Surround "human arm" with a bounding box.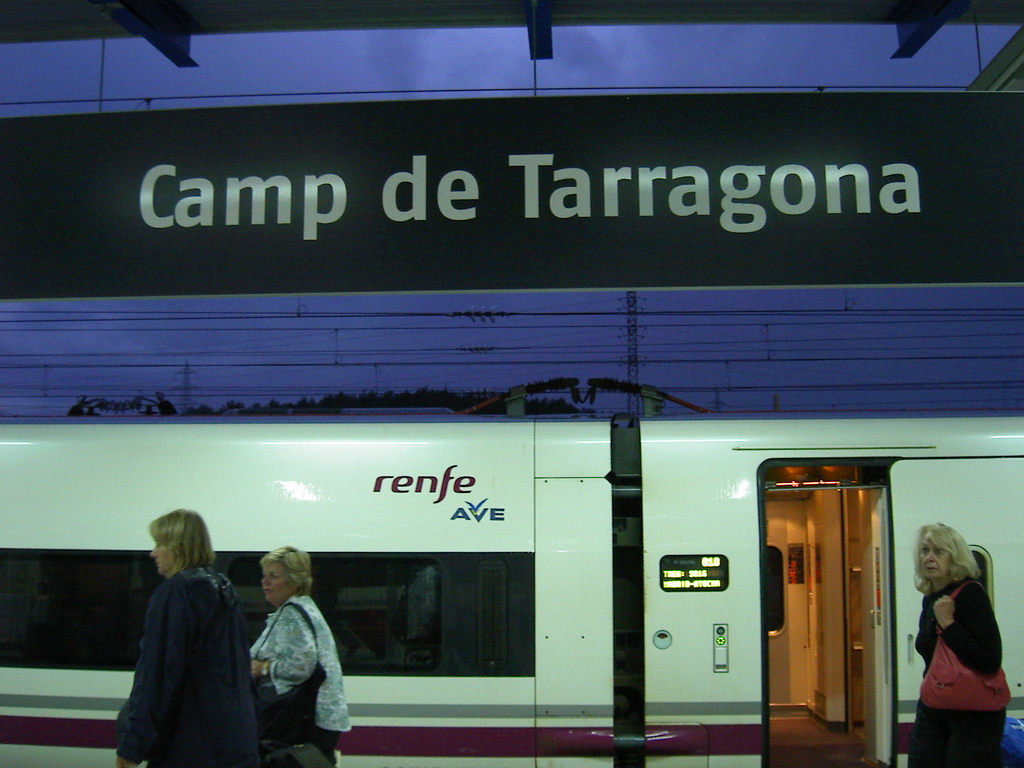
[x1=241, y1=607, x2=314, y2=680].
